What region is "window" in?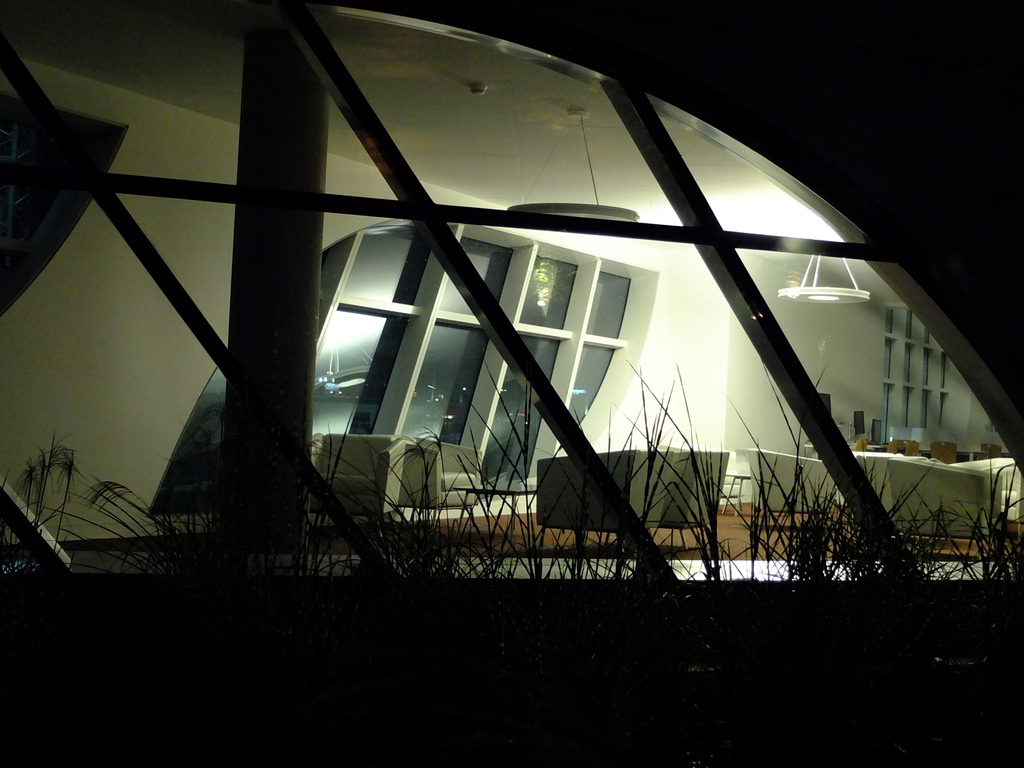
region(0, 103, 132, 314).
